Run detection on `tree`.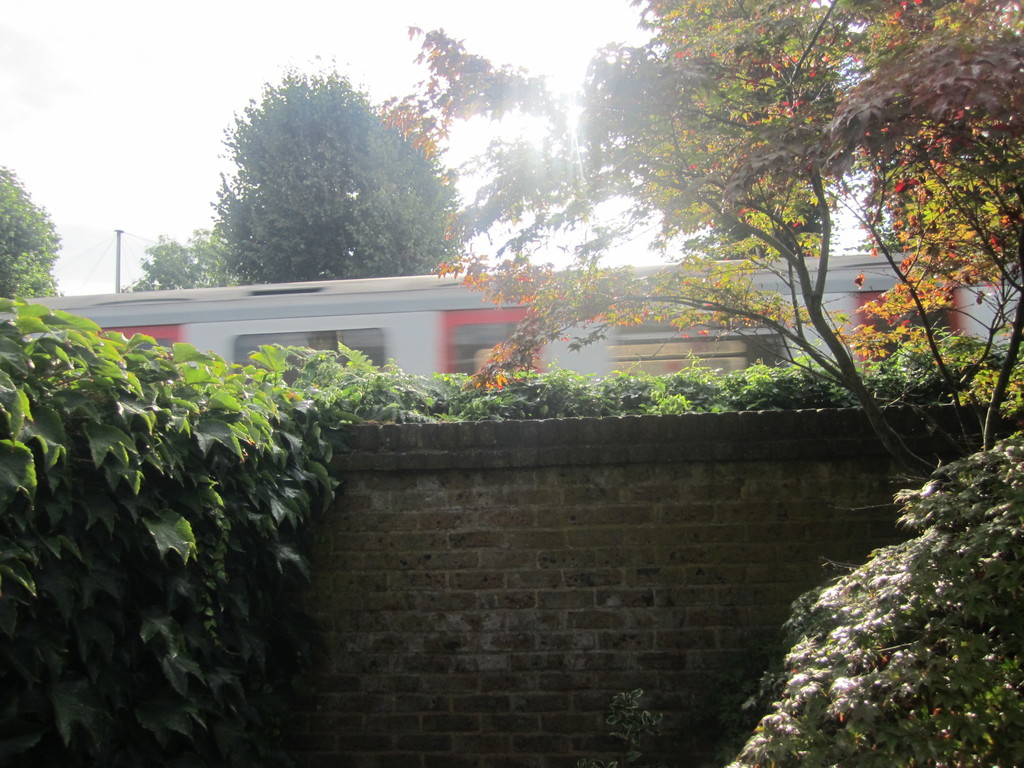
Result: select_region(850, 0, 1023, 273).
